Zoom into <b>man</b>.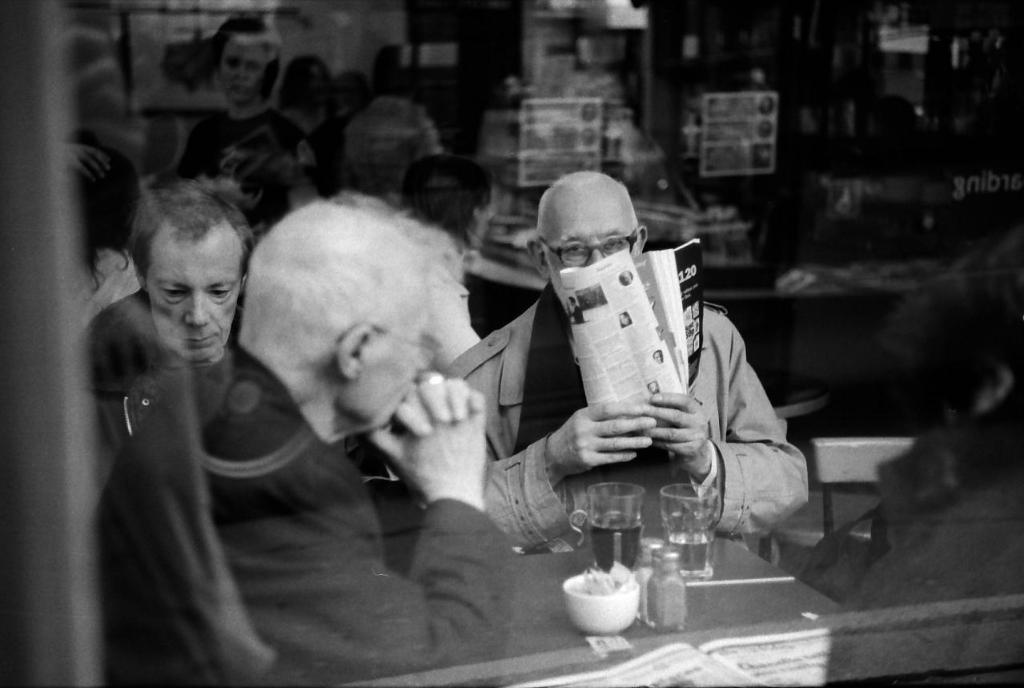
Zoom target: [left=78, top=187, right=253, bottom=368].
